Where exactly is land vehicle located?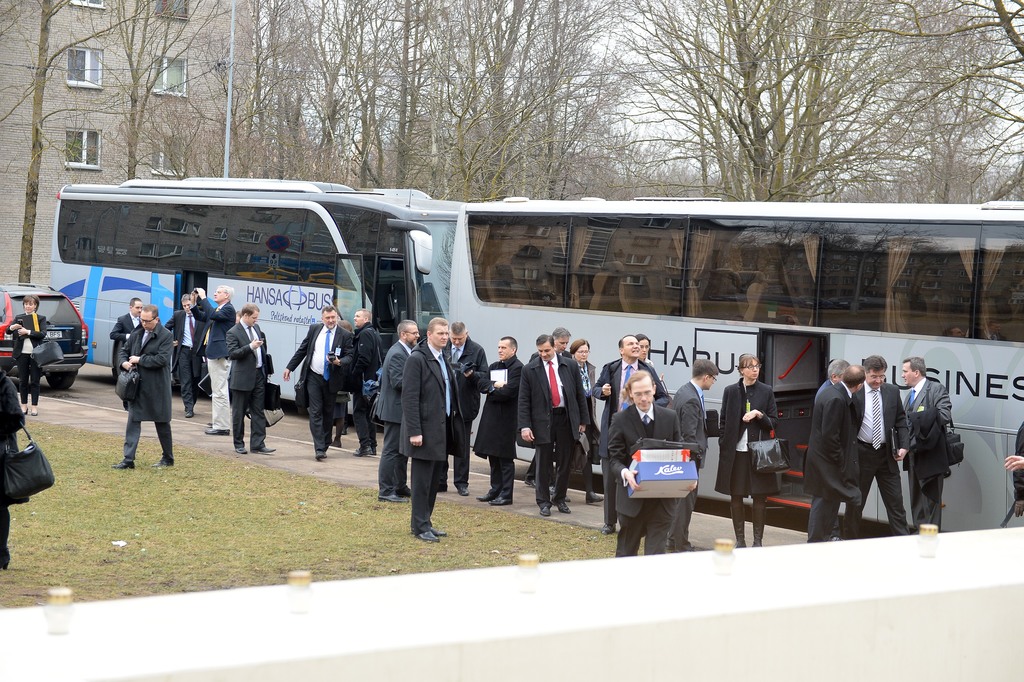
Its bounding box is (x1=50, y1=179, x2=455, y2=425).
